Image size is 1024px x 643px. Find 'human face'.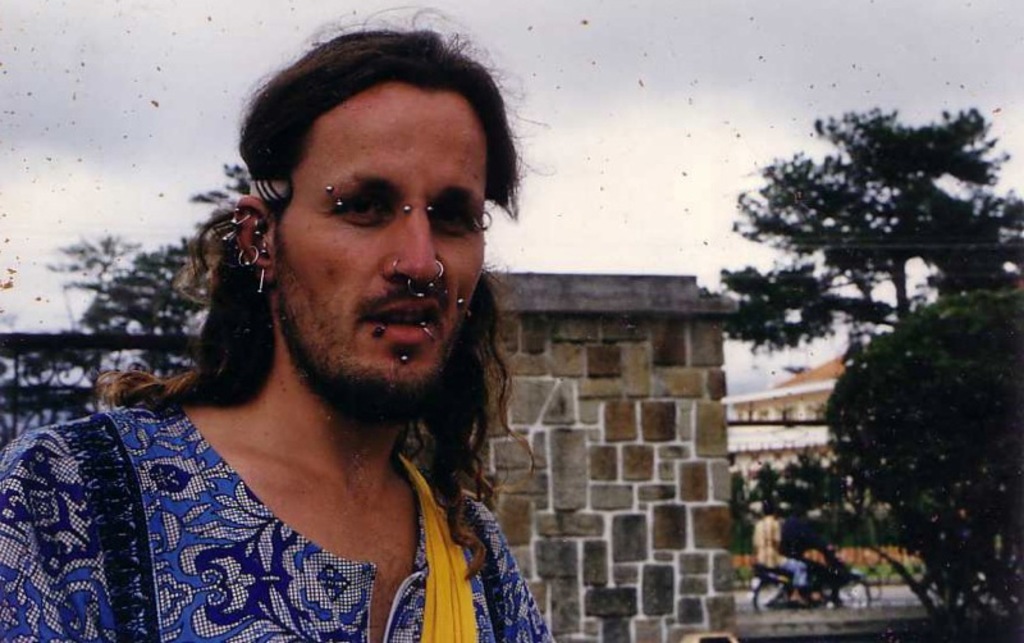
[276,94,492,384].
